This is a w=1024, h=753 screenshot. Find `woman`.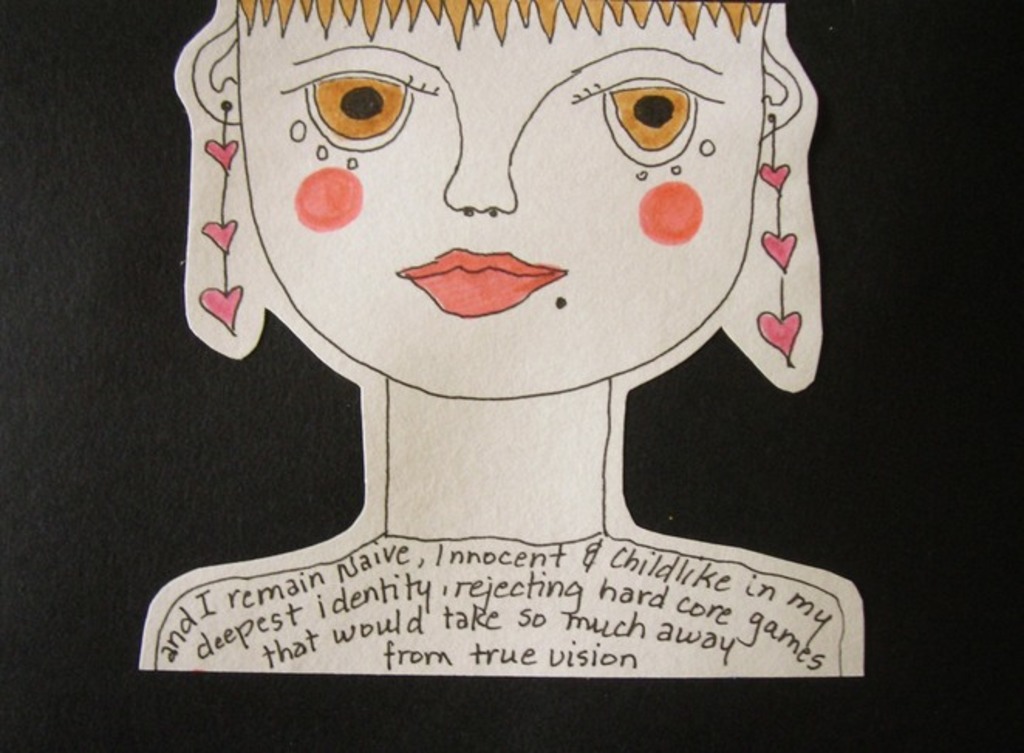
Bounding box: select_region(136, 0, 897, 651).
